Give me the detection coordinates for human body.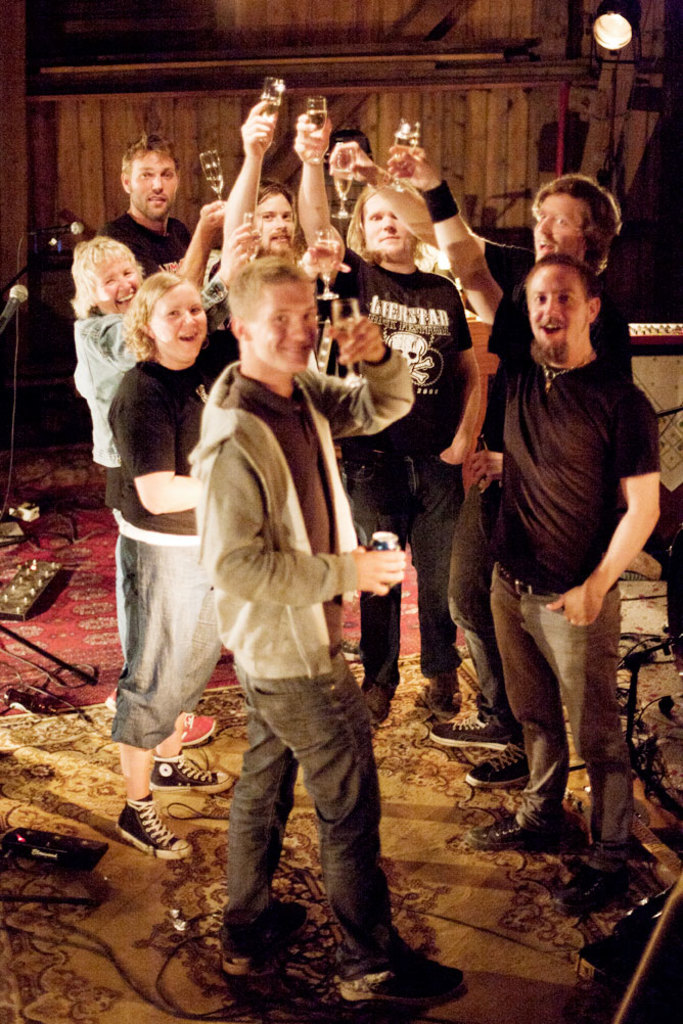
BBox(384, 136, 671, 904).
